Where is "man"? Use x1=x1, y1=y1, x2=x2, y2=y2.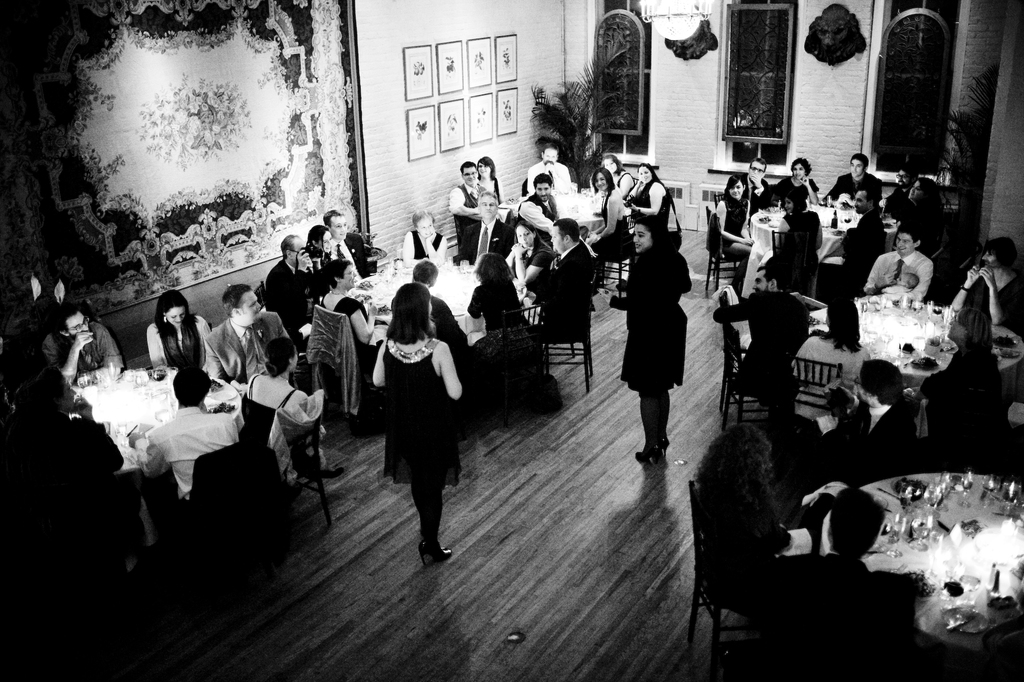
x1=515, y1=168, x2=563, y2=246.
